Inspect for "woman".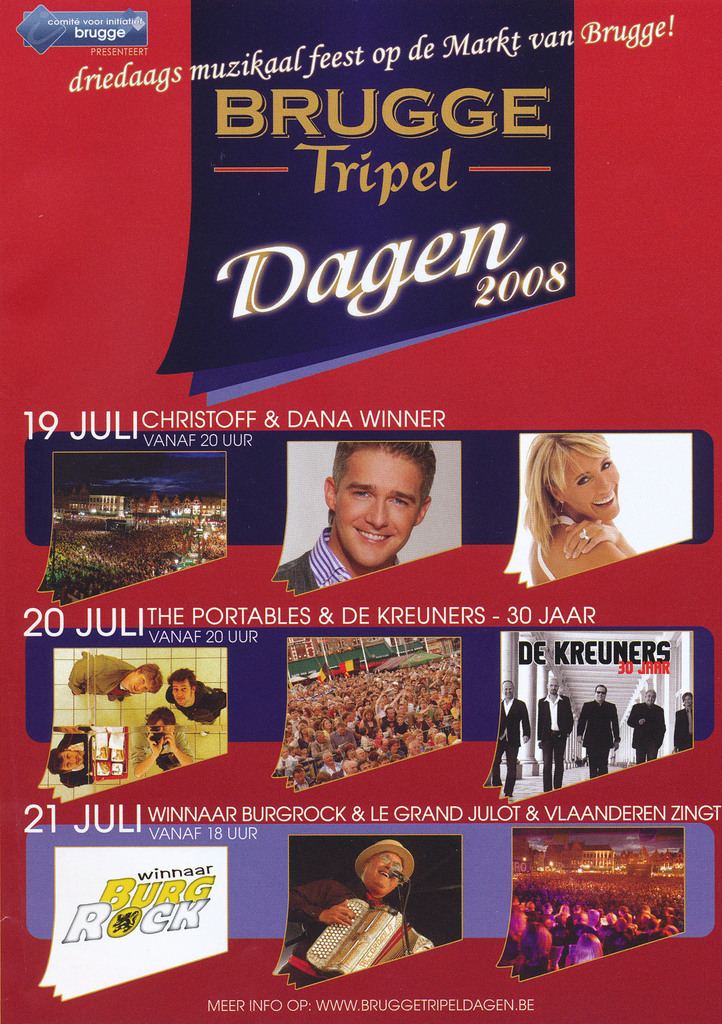
Inspection: (left=500, top=424, right=665, bottom=595).
